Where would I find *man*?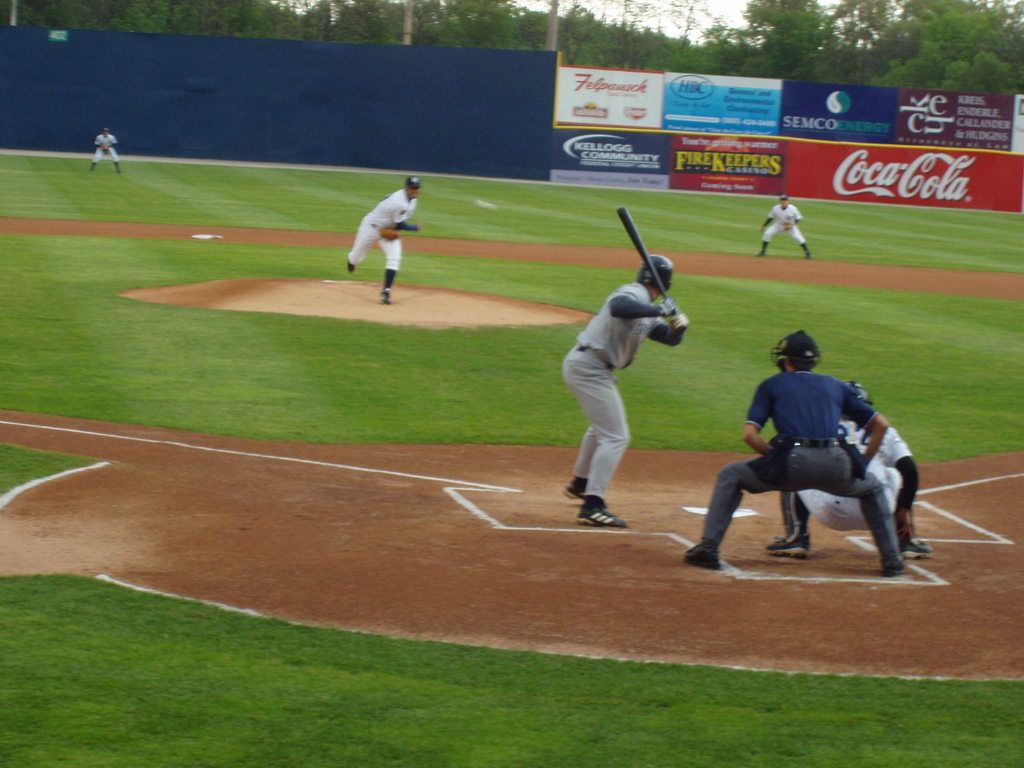
At <box>85,126,122,175</box>.
